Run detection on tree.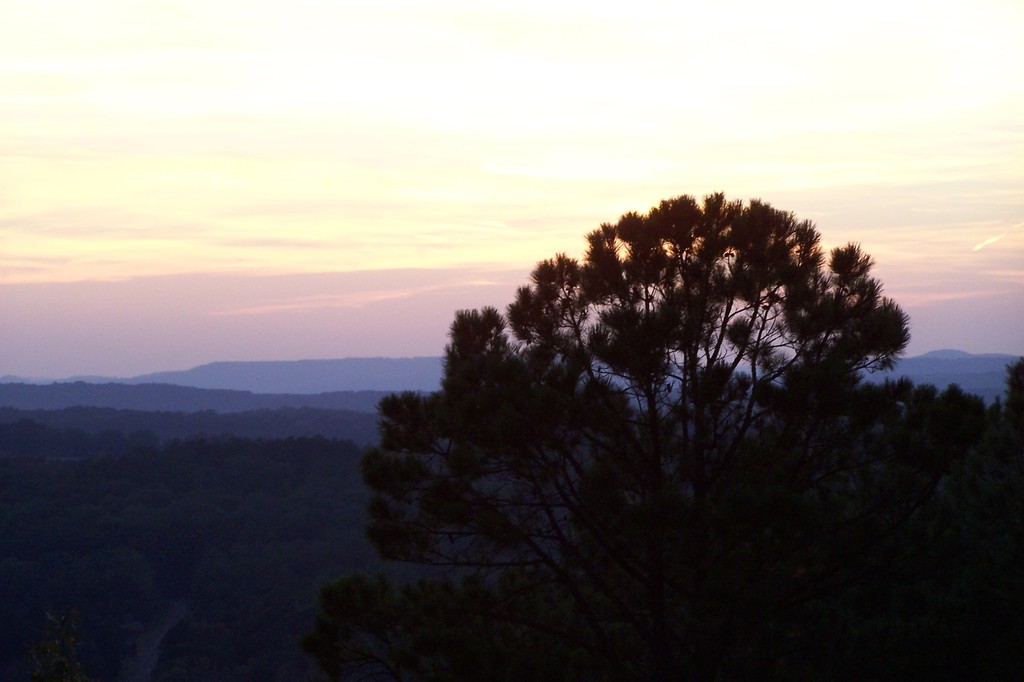
Result: 341 321 1023 681.
